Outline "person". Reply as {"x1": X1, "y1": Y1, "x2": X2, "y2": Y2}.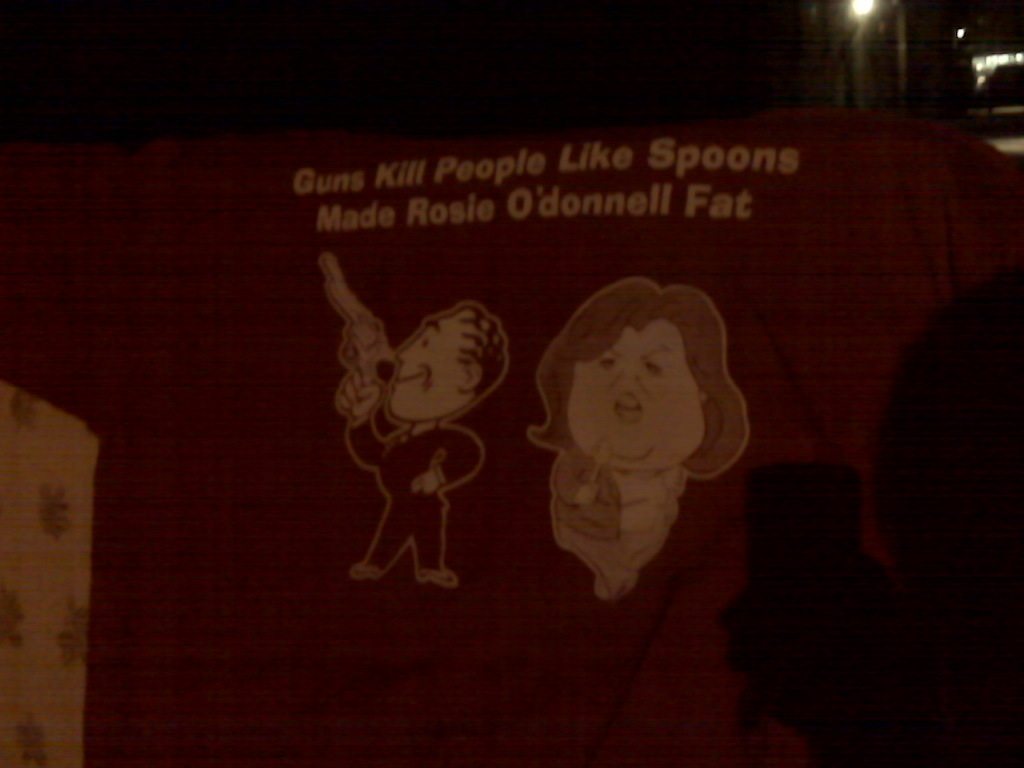
{"x1": 330, "y1": 296, "x2": 512, "y2": 583}.
